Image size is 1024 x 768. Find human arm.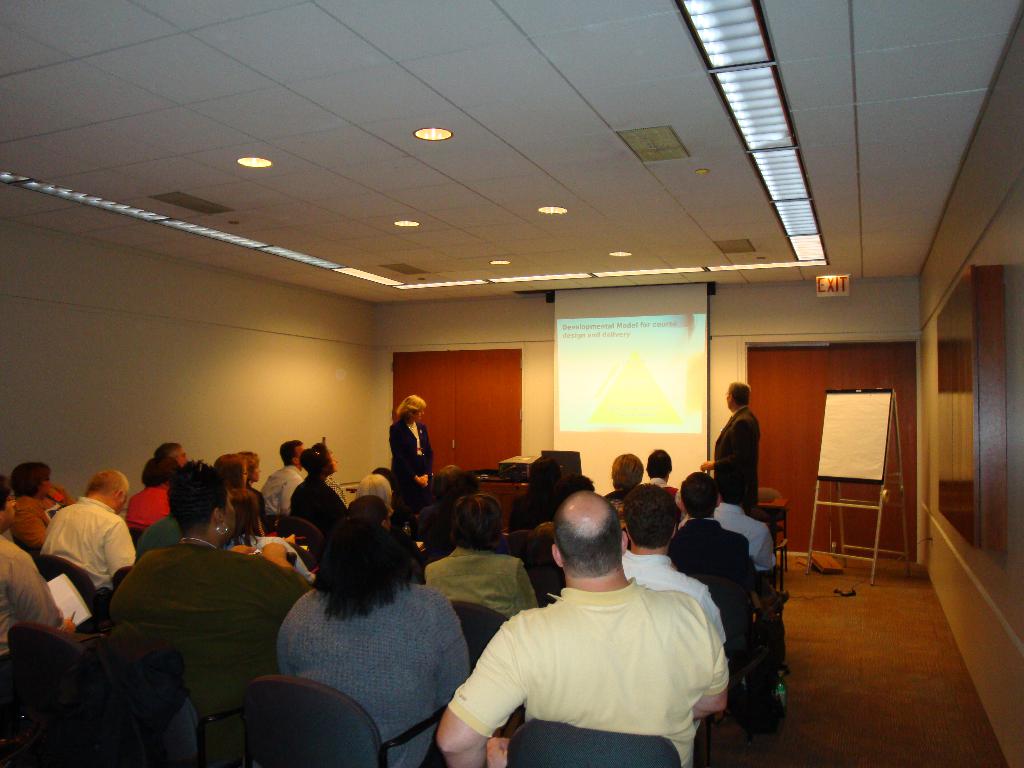
Rect(444, 643, 519, 758).
